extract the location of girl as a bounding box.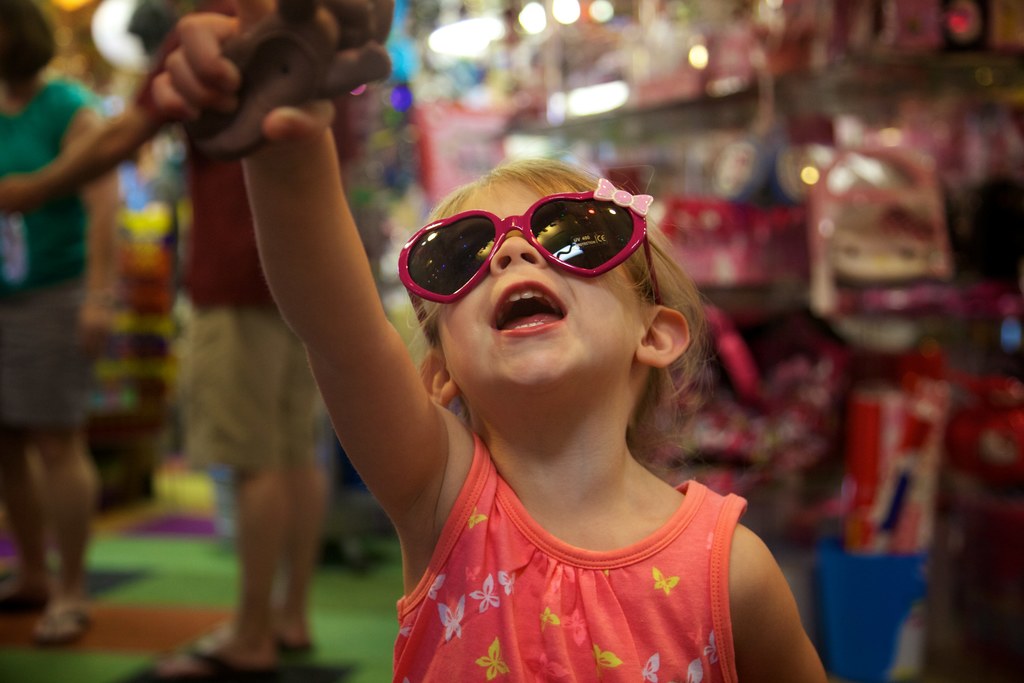
149:0:834:682.
